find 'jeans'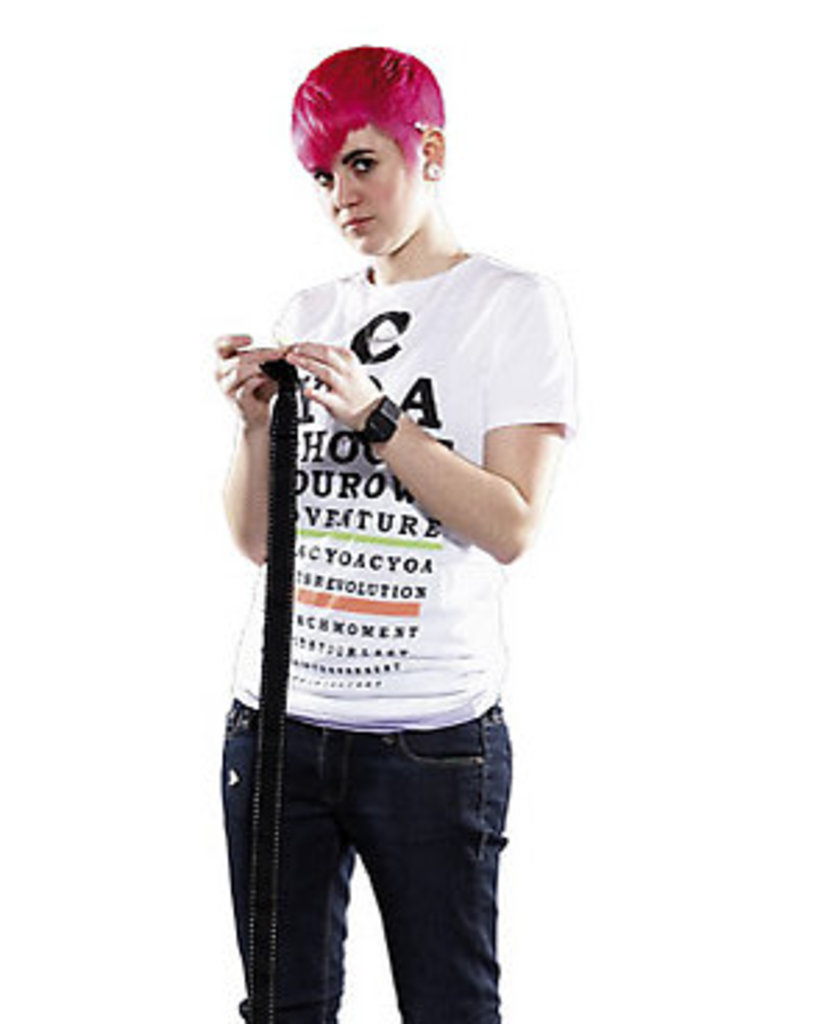
212,707,518,1021
